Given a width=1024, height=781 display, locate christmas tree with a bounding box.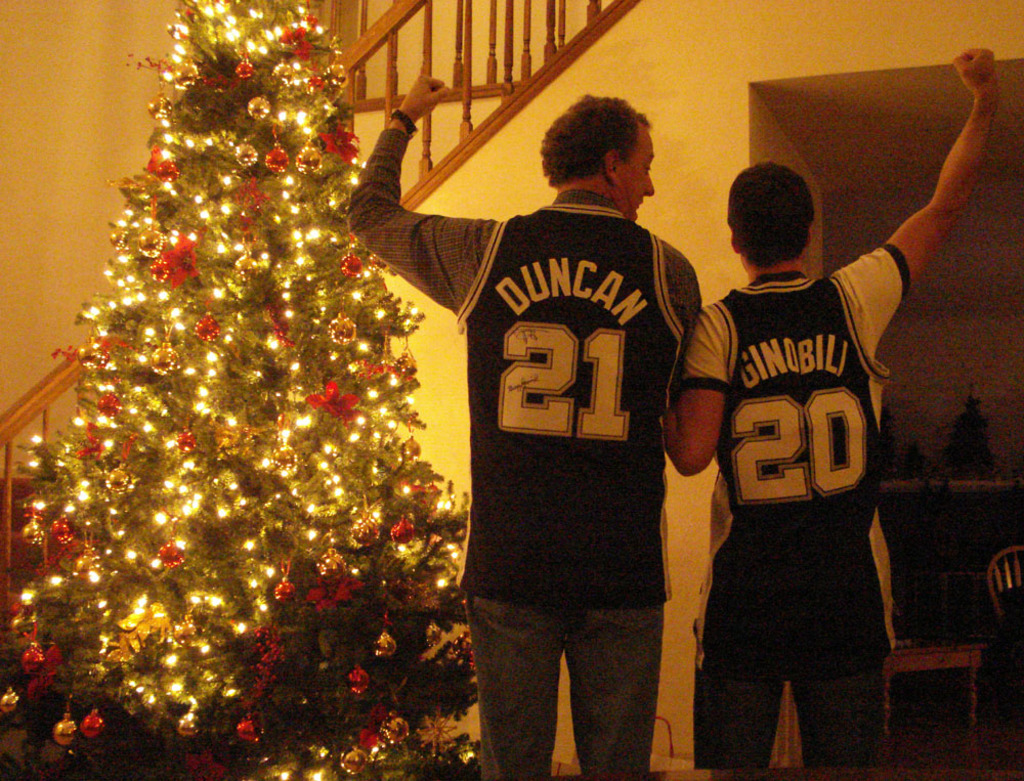
Located: l=0, t=3, r=476, b=774.
